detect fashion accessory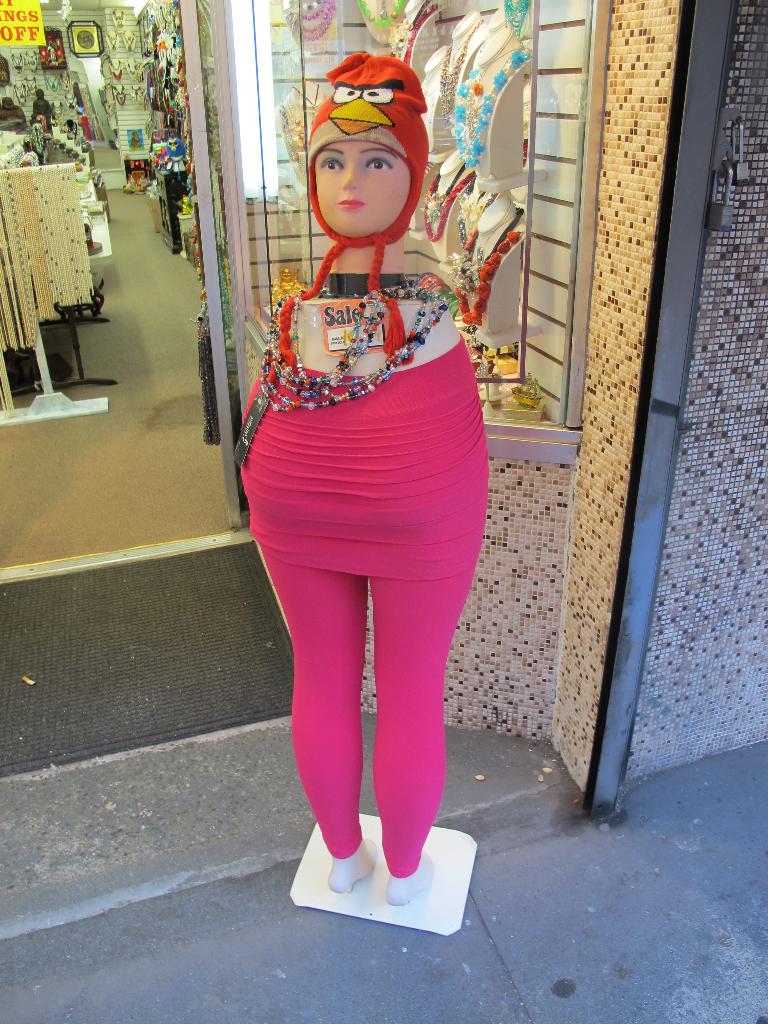
<bbox>25, 77, 41, 97</bbox>
